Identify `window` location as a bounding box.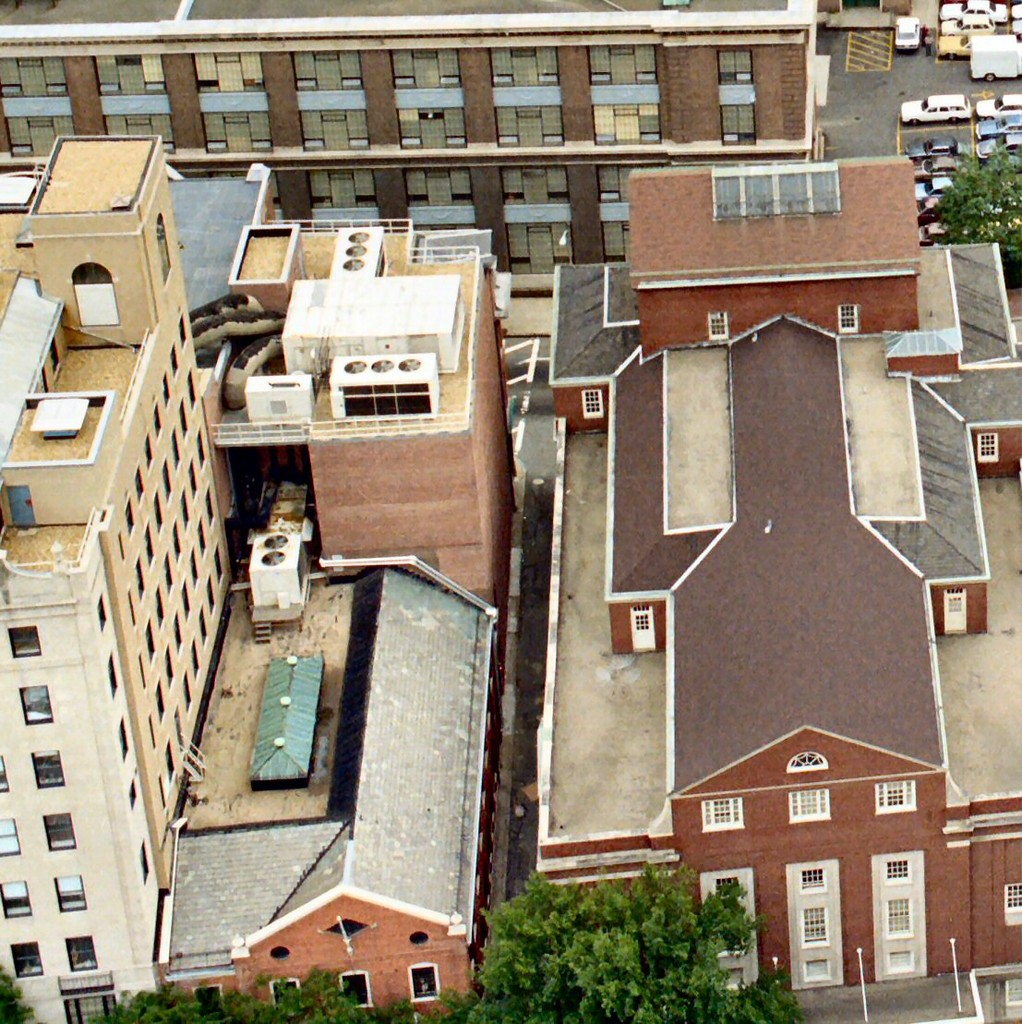
select_region(585, 388, 599, 416).
